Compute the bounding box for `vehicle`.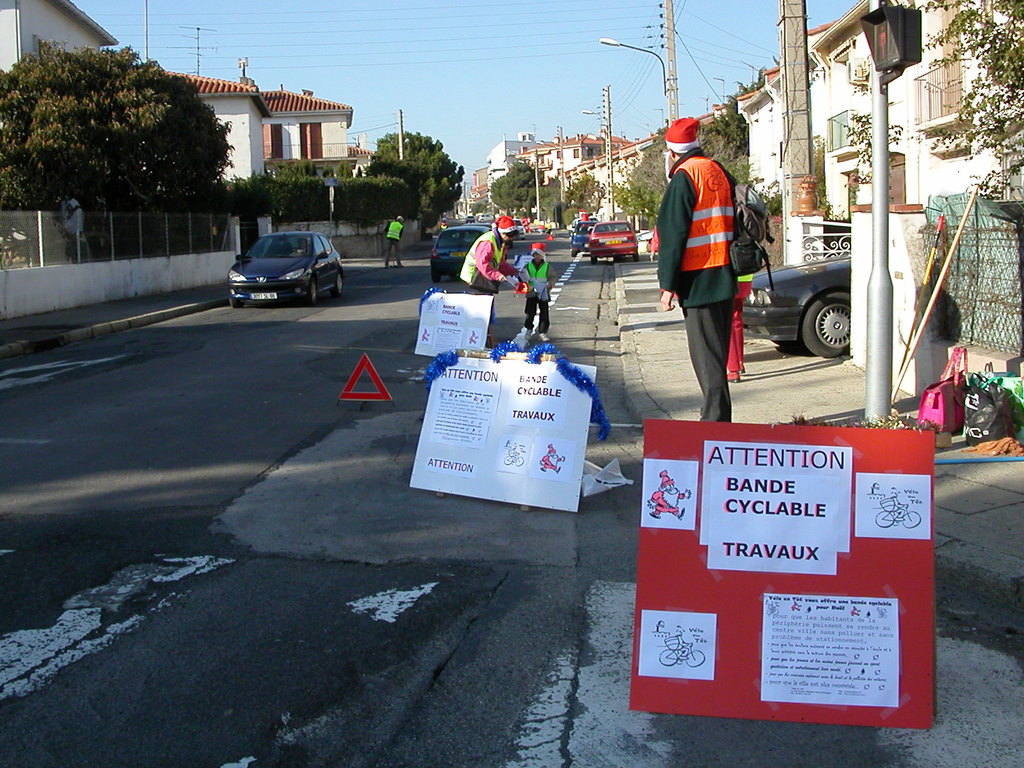
(x1=568, y1=221, x2=606, y2=252).
